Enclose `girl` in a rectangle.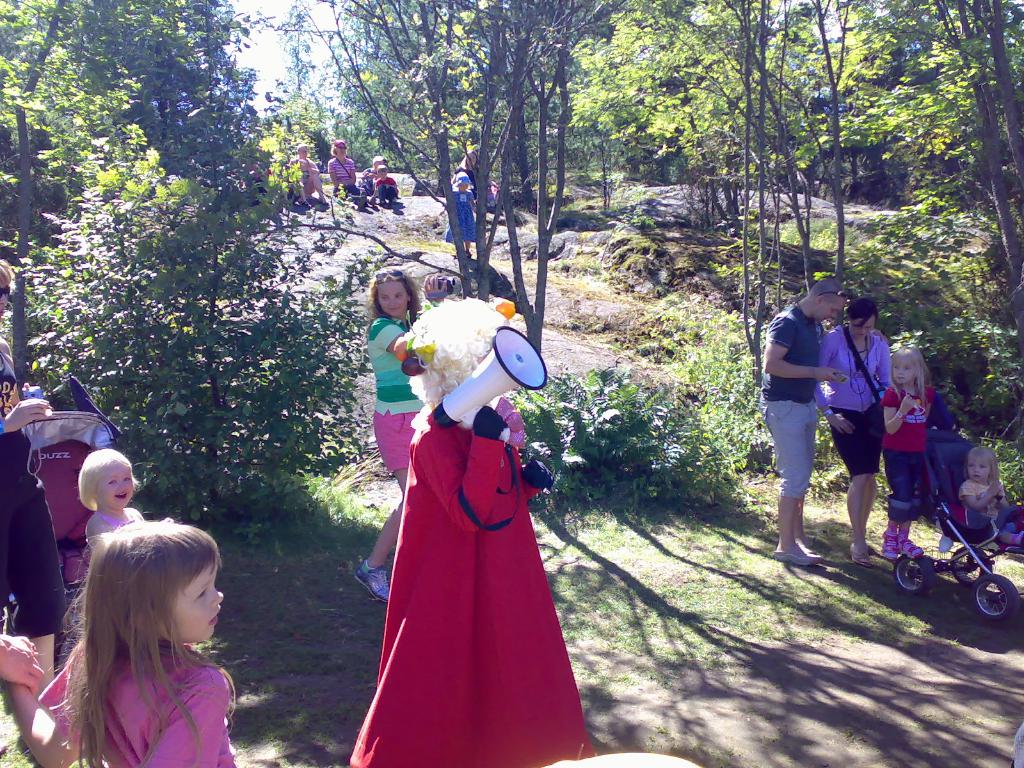
[x1=3, y1=525, x2=246, y2=767].
